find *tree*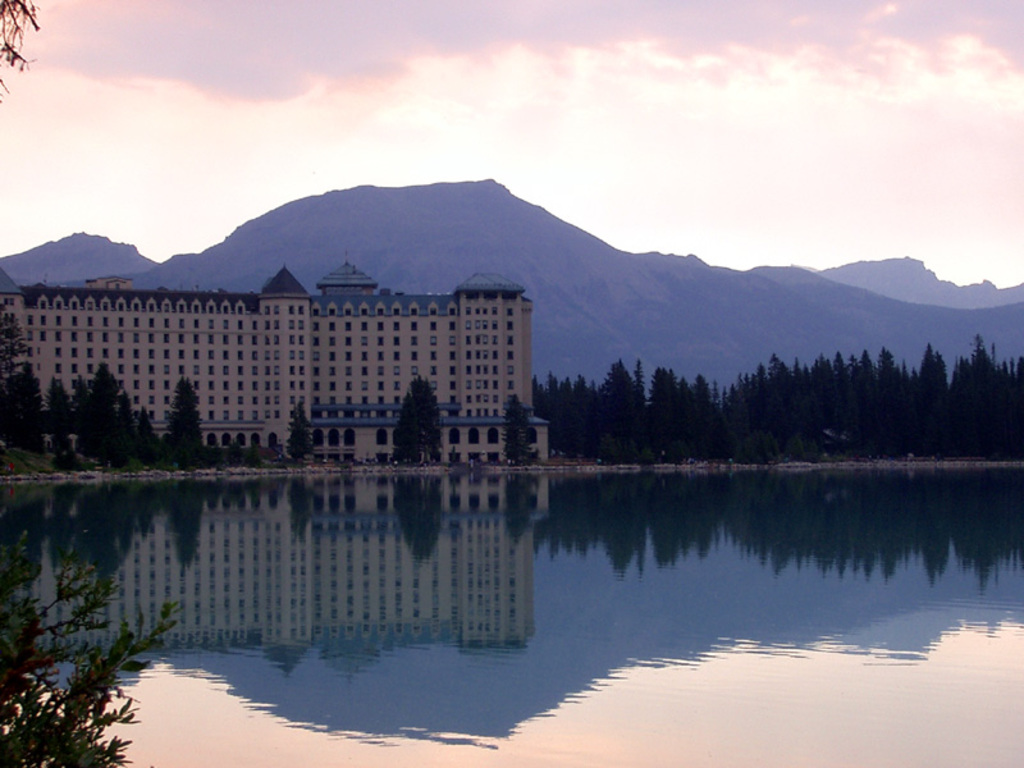
bbox=(832, 351, 881, 456)
